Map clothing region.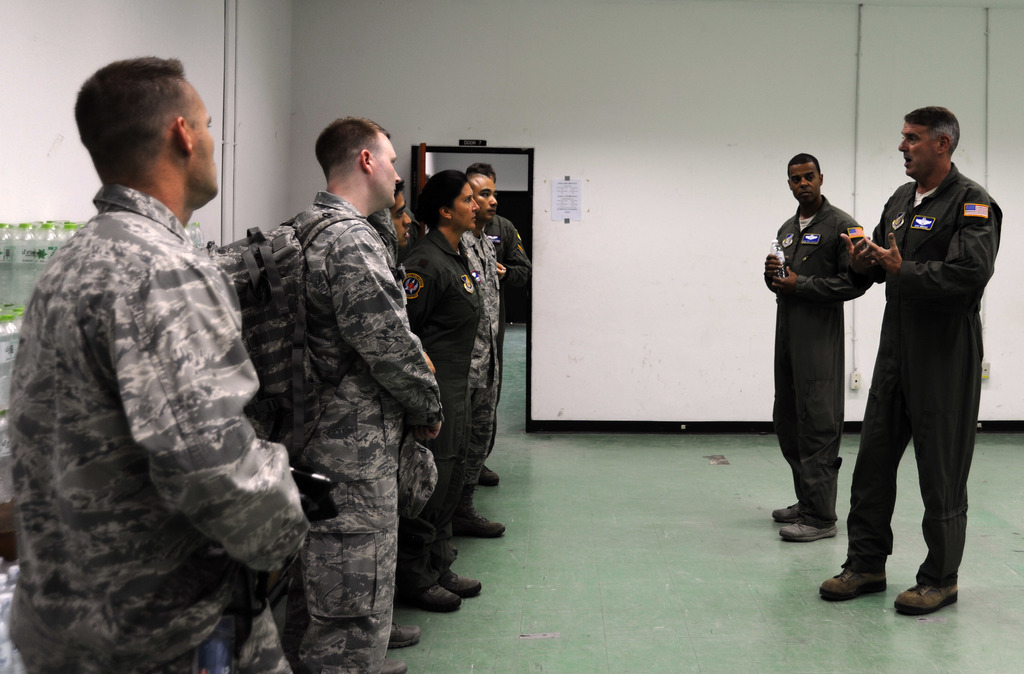
Mapped to 843:160:1003:591.
